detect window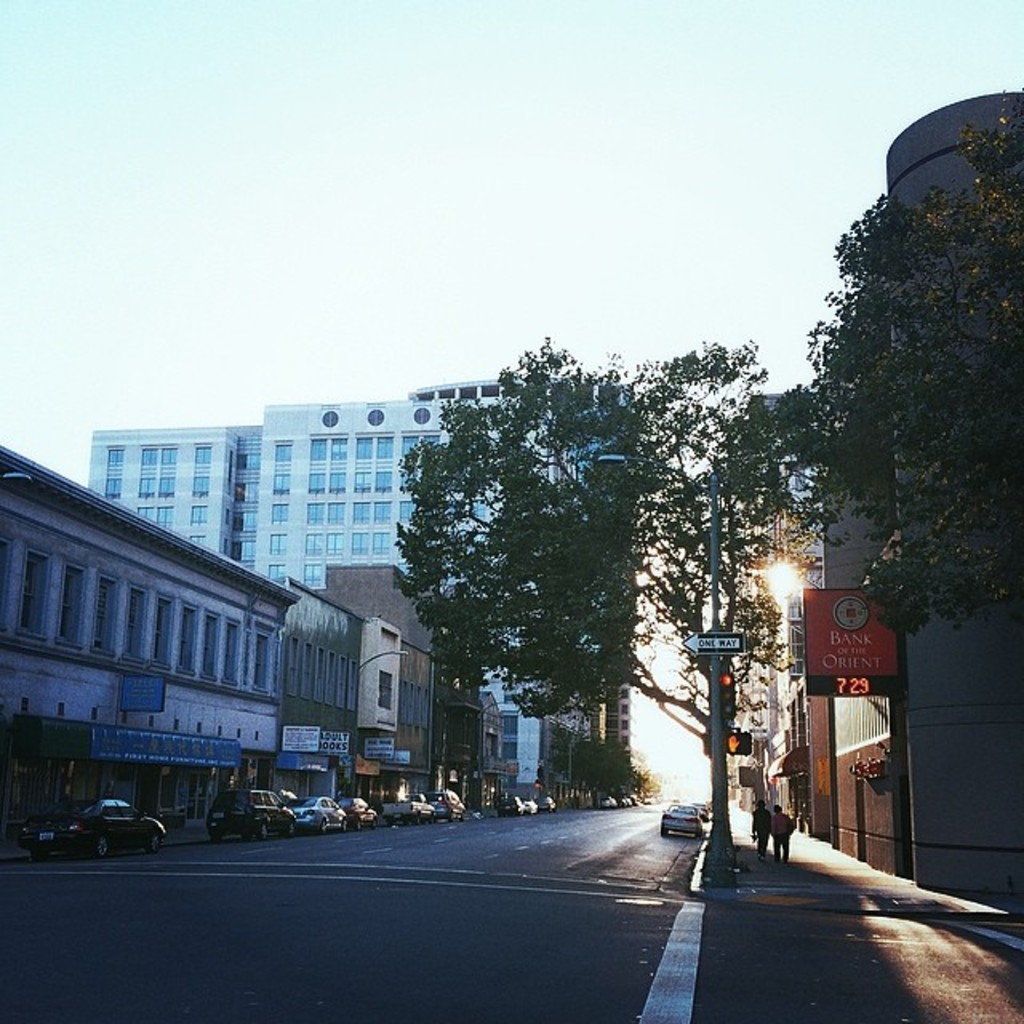
Rect(122, 584, 144, 656)
